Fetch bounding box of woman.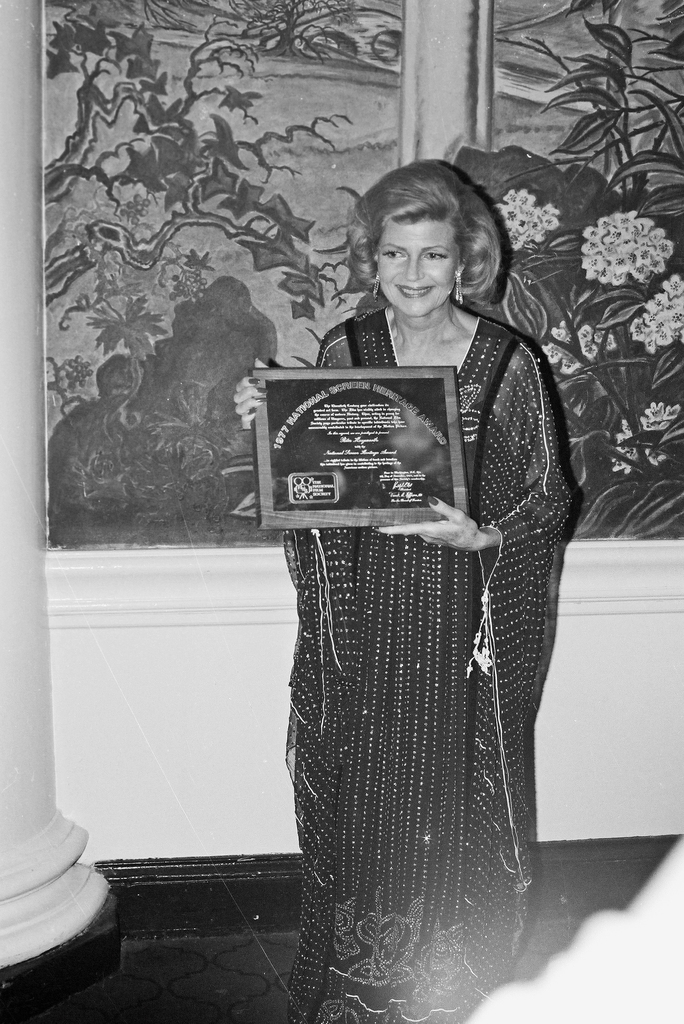
Bbox: locate(221, 207, 593, 1010).
